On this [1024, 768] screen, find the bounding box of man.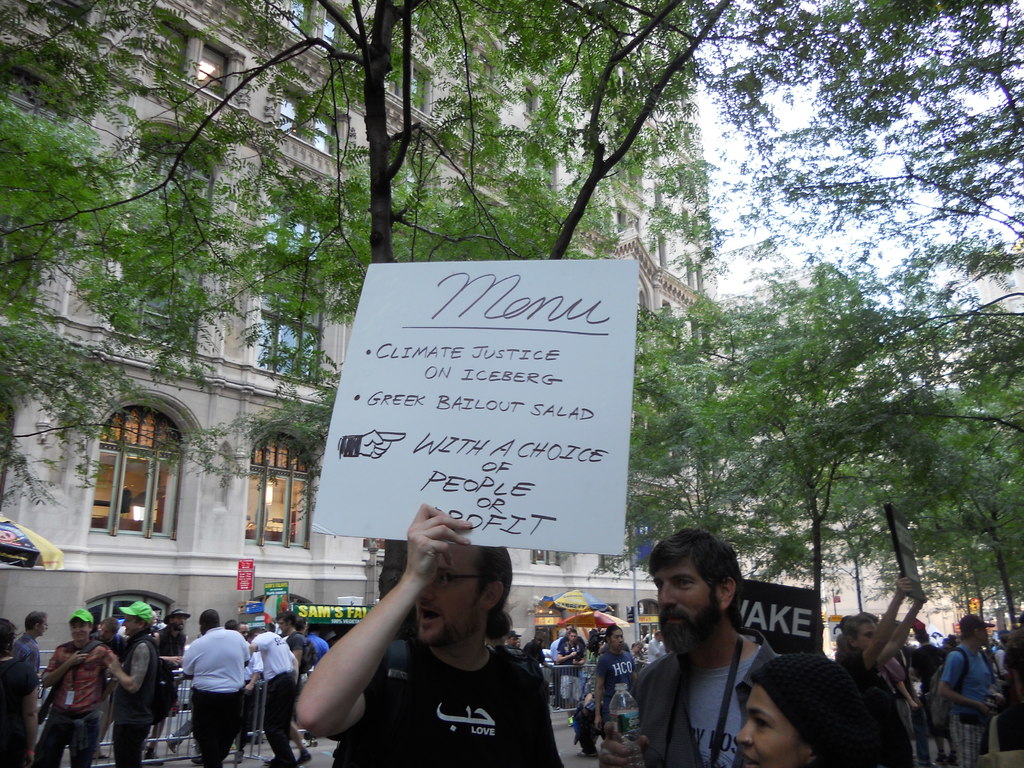
Bounding box: bbox(548, 627, 563, 707).
